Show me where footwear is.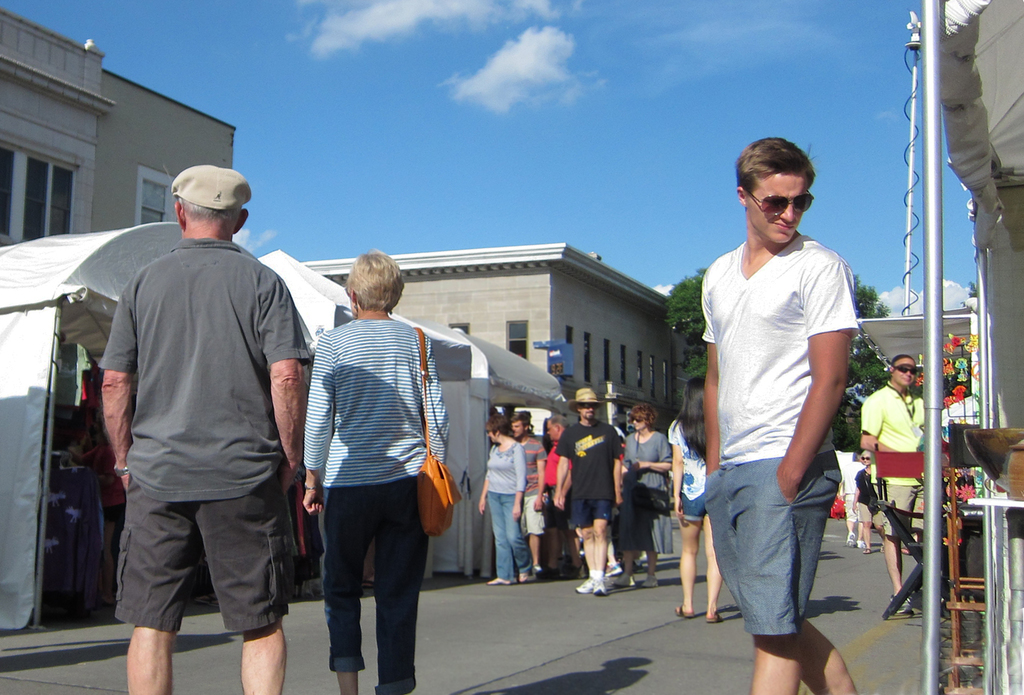
footwear is at box=[579, 578, 595, 593].
